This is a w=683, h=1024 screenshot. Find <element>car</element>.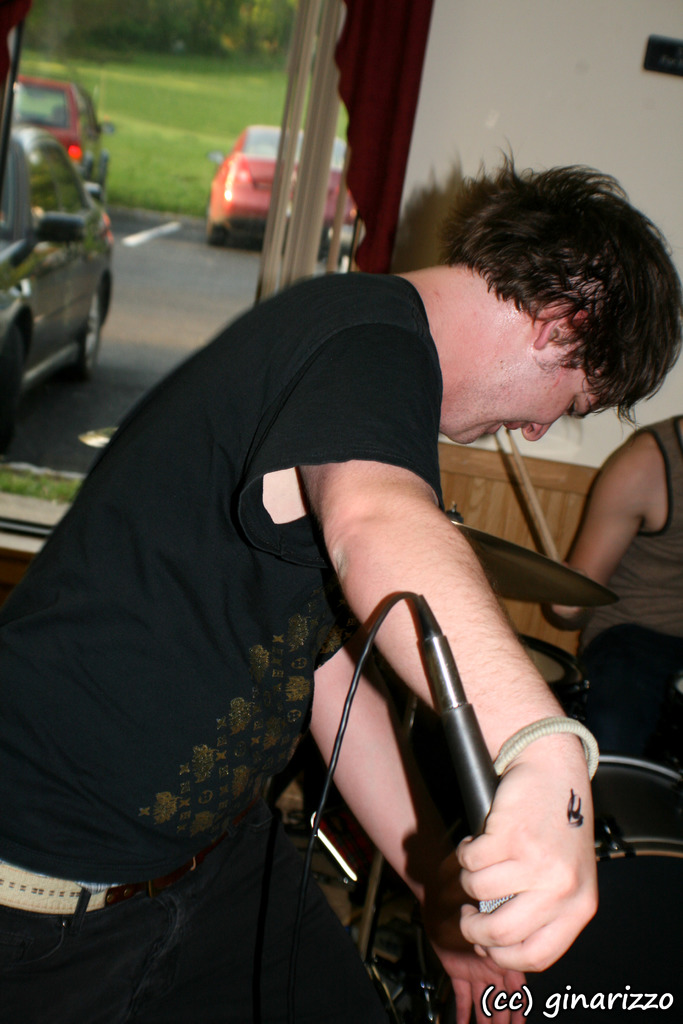
Bounding box: locate(0, 125, 113, 404).
